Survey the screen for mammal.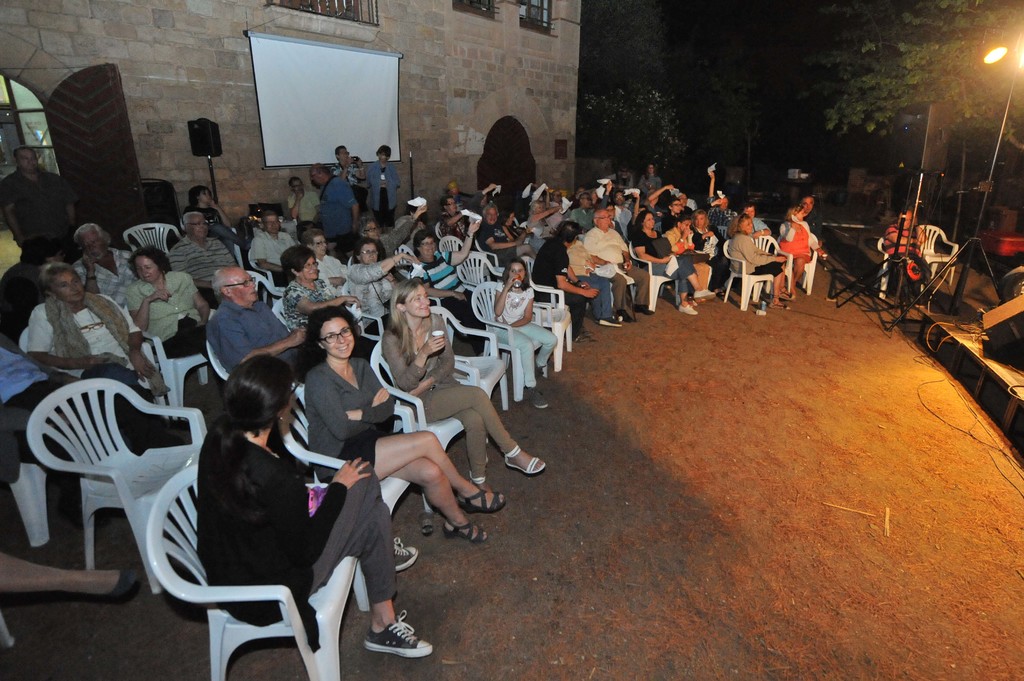
Survey found: (x1=441, y1=191, x2=474, y2=252).
